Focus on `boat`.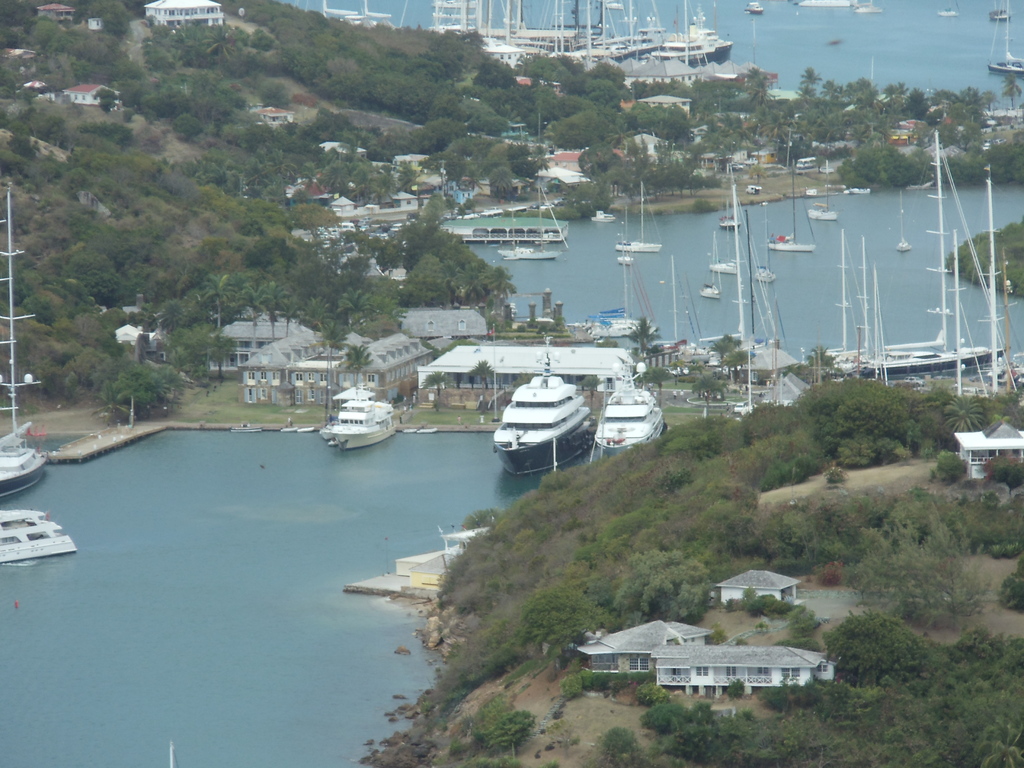
Focused at BBox(326, 385, 405, 452).
